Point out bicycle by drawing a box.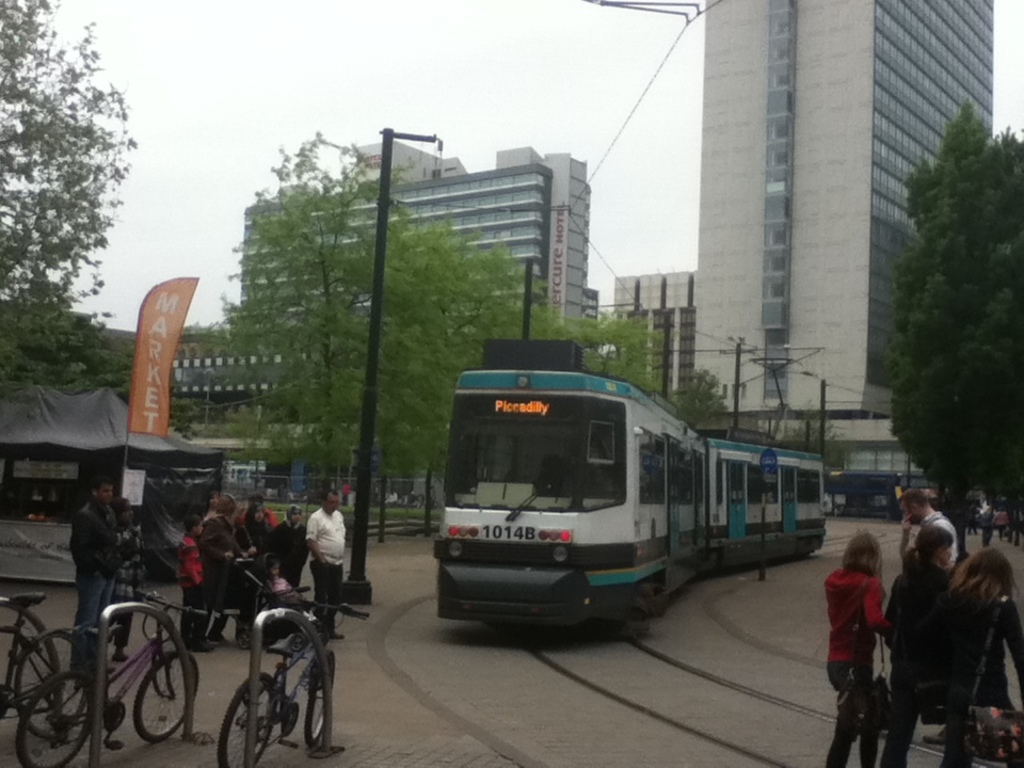
[0,590,96,740].
